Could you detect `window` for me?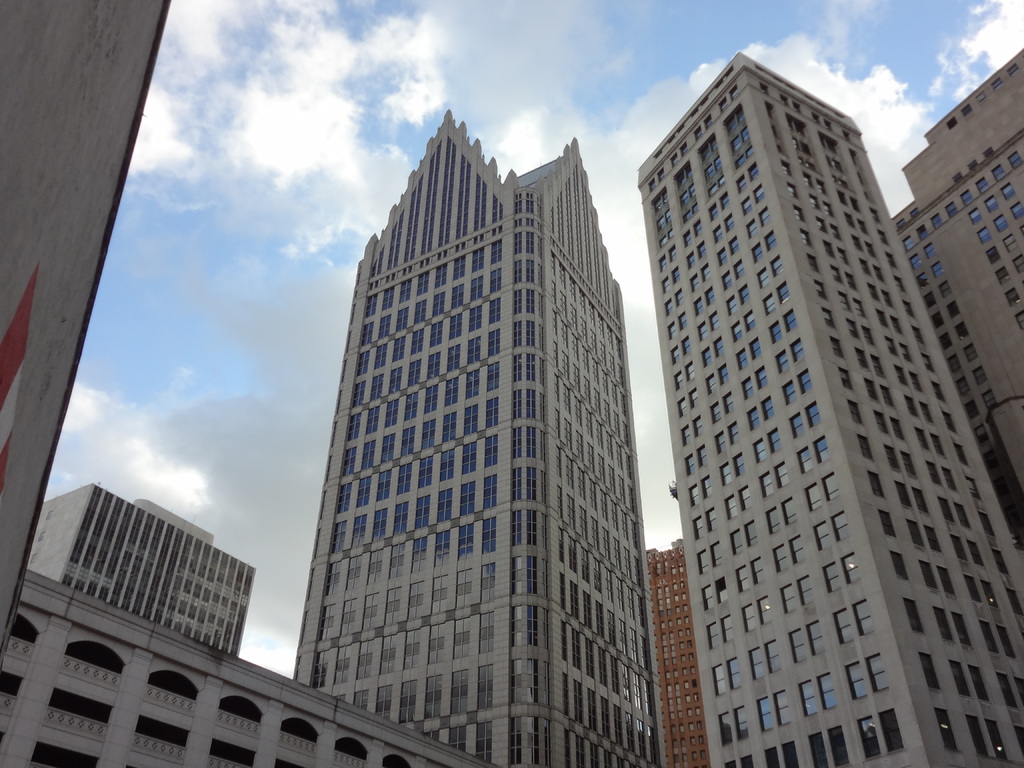
Detection result: 747:165:763:188.
